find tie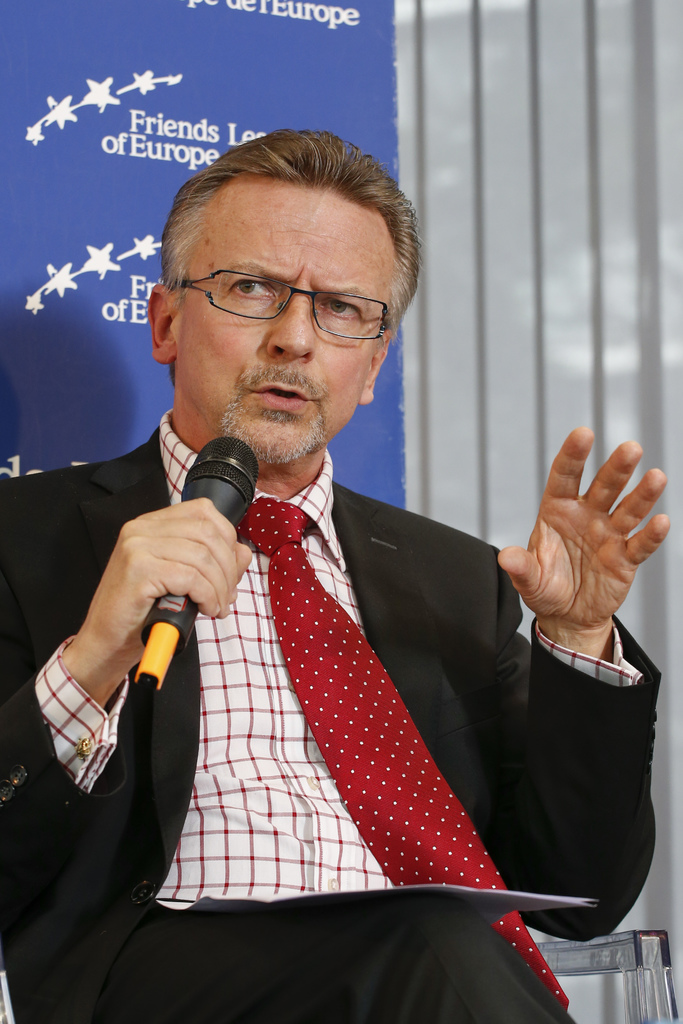
BBox(233, 502, 564, 1015)
